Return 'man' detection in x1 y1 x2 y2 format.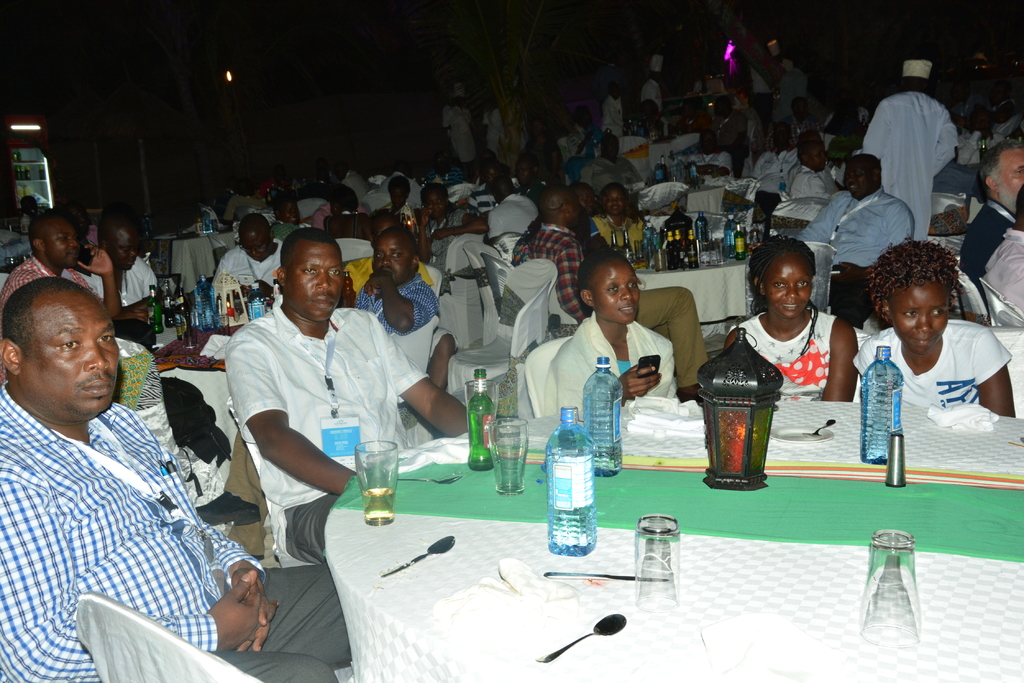
295 161 360 222.
